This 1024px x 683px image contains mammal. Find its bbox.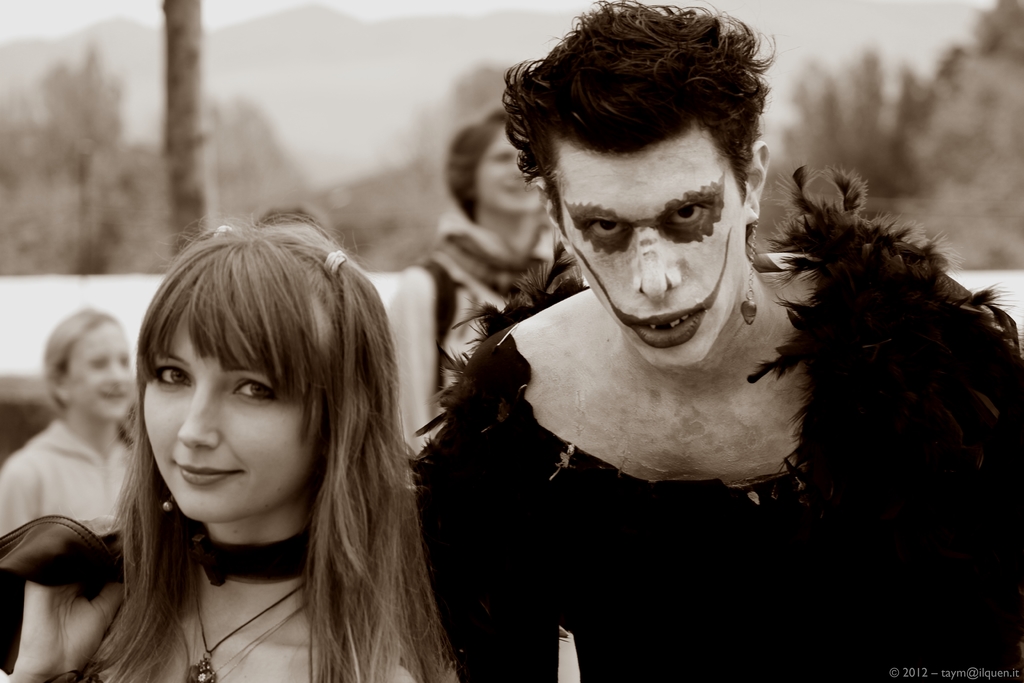
box(383, 103, 593, 466).
